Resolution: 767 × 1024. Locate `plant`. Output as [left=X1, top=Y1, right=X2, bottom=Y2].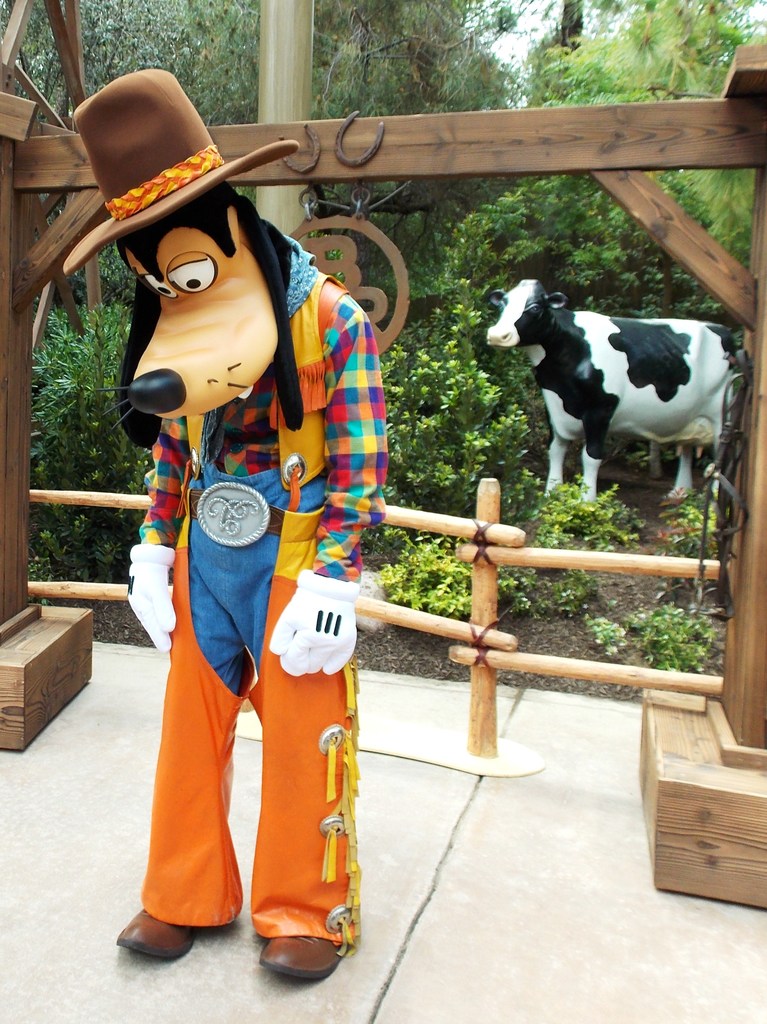
[left=20, top=225, right=143, bottom=614].
